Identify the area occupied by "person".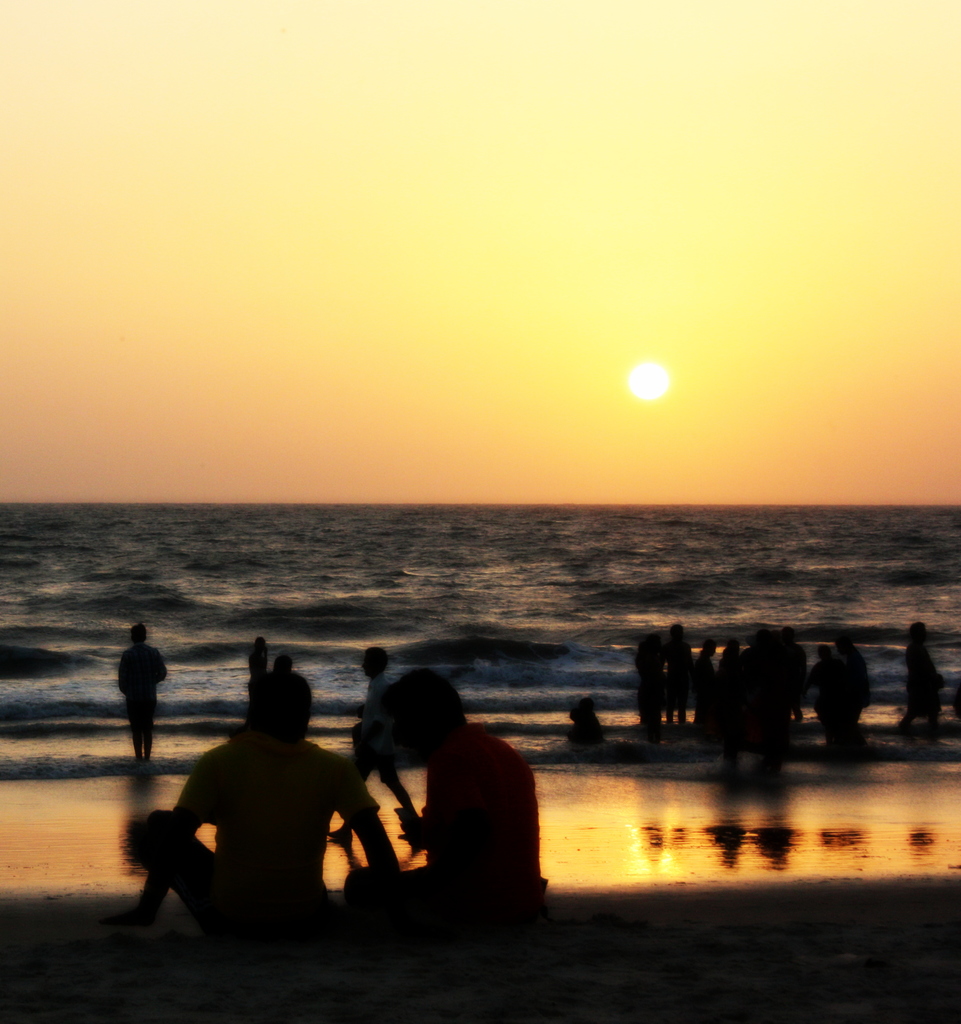
Area: [x1=117, y1=624, x2=171, y2=757].
